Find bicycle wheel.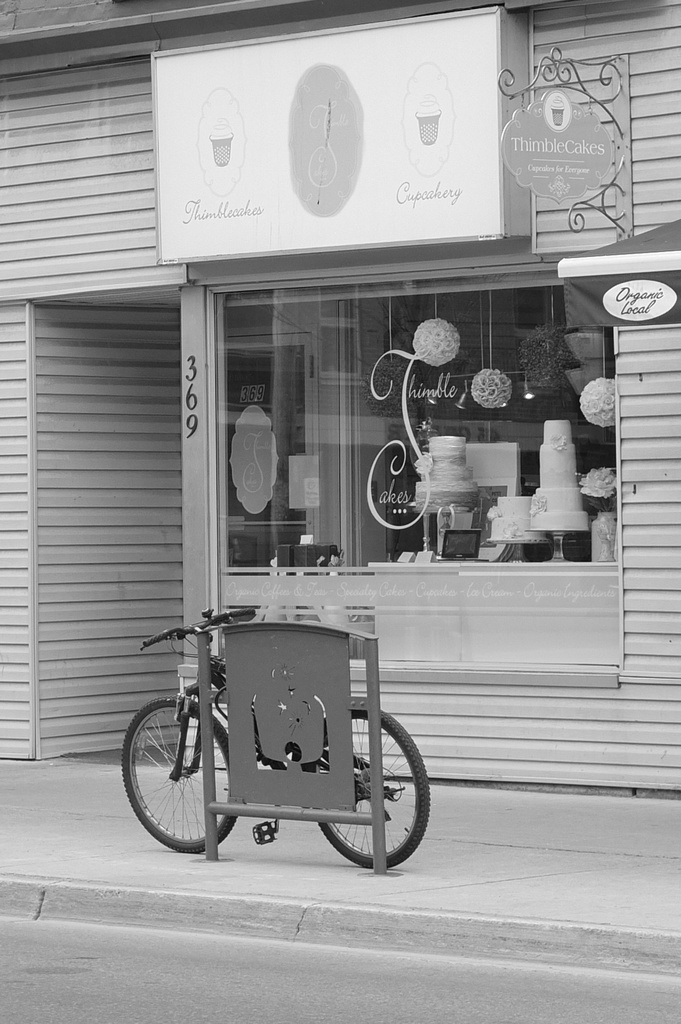
pyautogui.locateOnScreen(315, 707, 433, 872).
